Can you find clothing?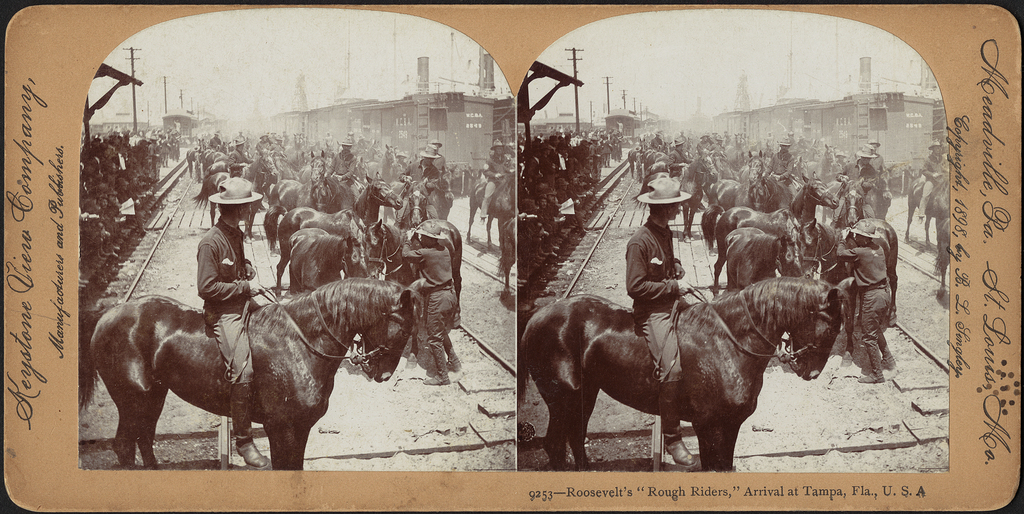
Yes, bounding box: bbox(620, 209, 683, 389).
